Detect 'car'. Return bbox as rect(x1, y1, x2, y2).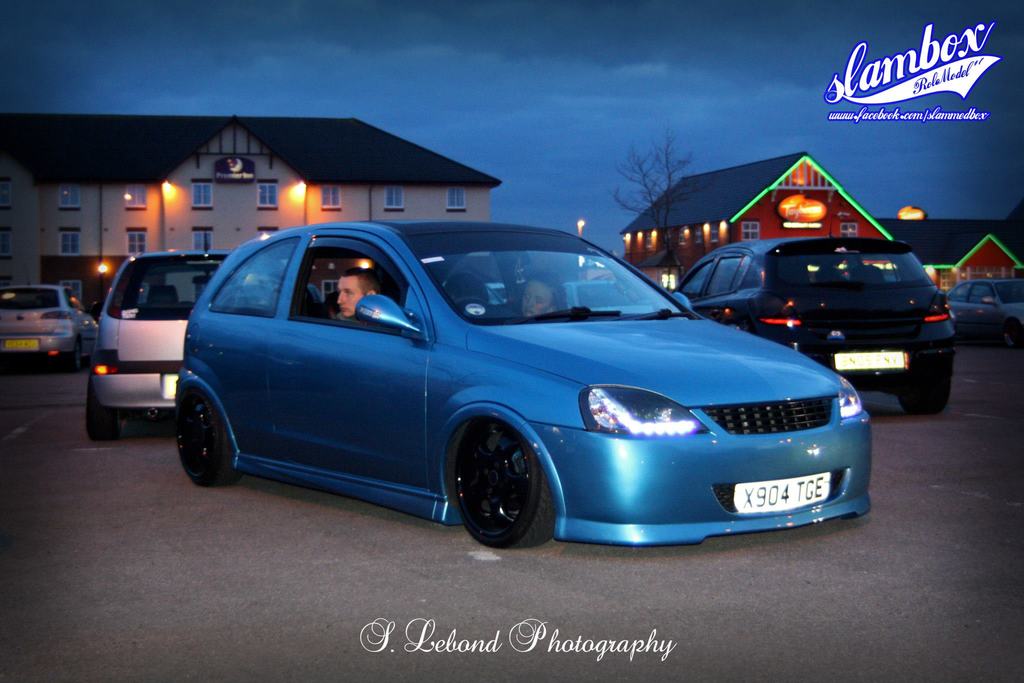
rect(180, 221, 874, 552).
